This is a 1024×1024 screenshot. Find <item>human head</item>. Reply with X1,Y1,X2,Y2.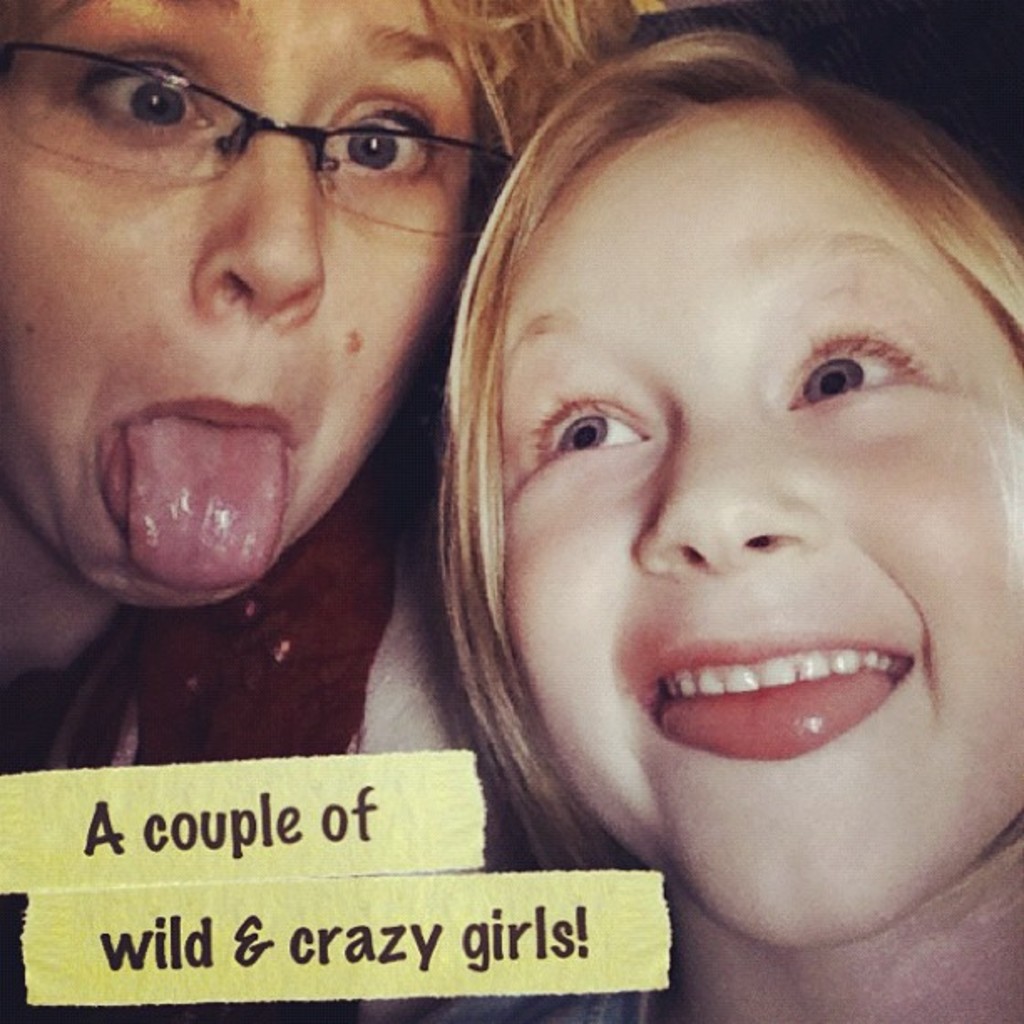
0,0,569,609.
